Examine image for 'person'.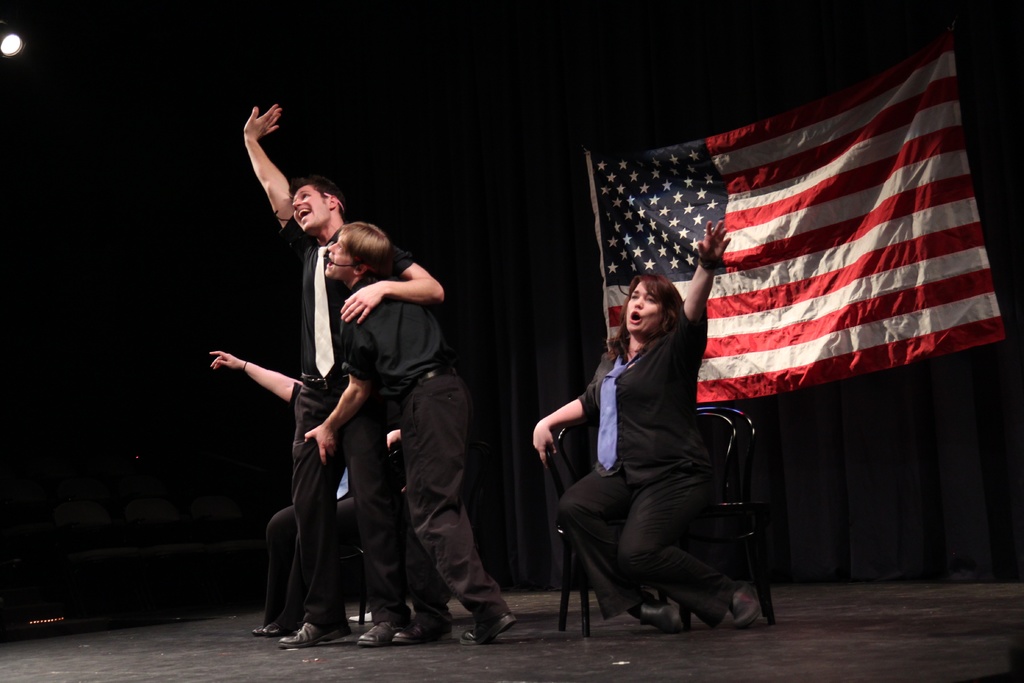
Examination result: (308, 218, 525, 654).
